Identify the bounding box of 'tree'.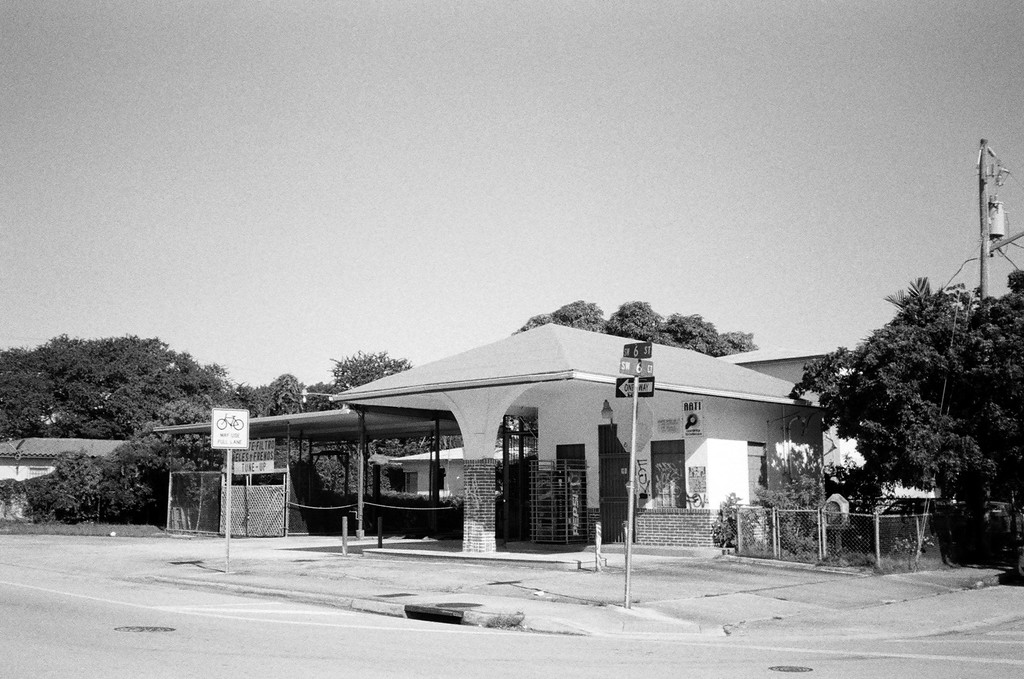
select_region(716, 322, 759, 354).
